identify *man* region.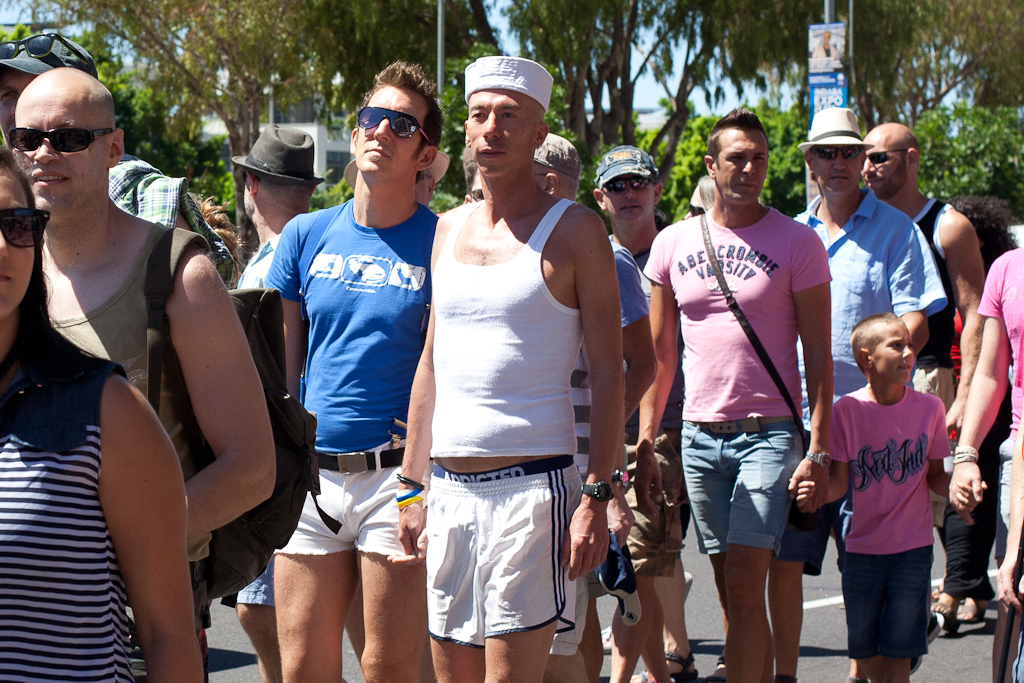
Region: locate(534, 132, 661, 666).
